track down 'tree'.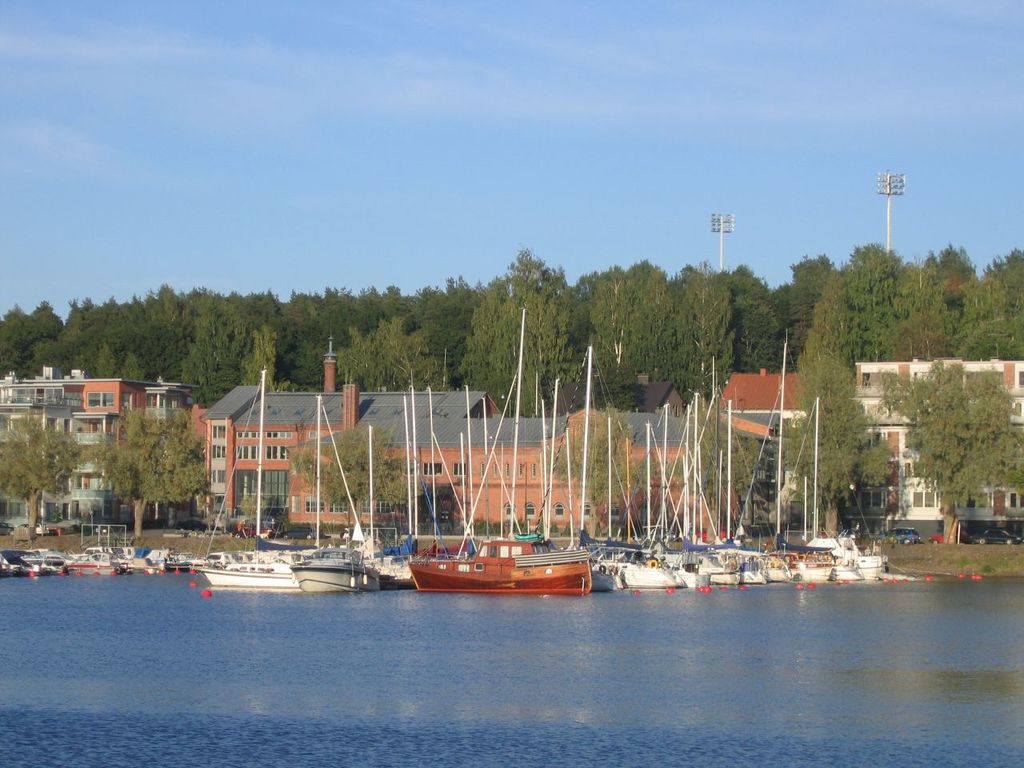
Tracked to <bbox>862, 328, 1019, 530</bbox>.
